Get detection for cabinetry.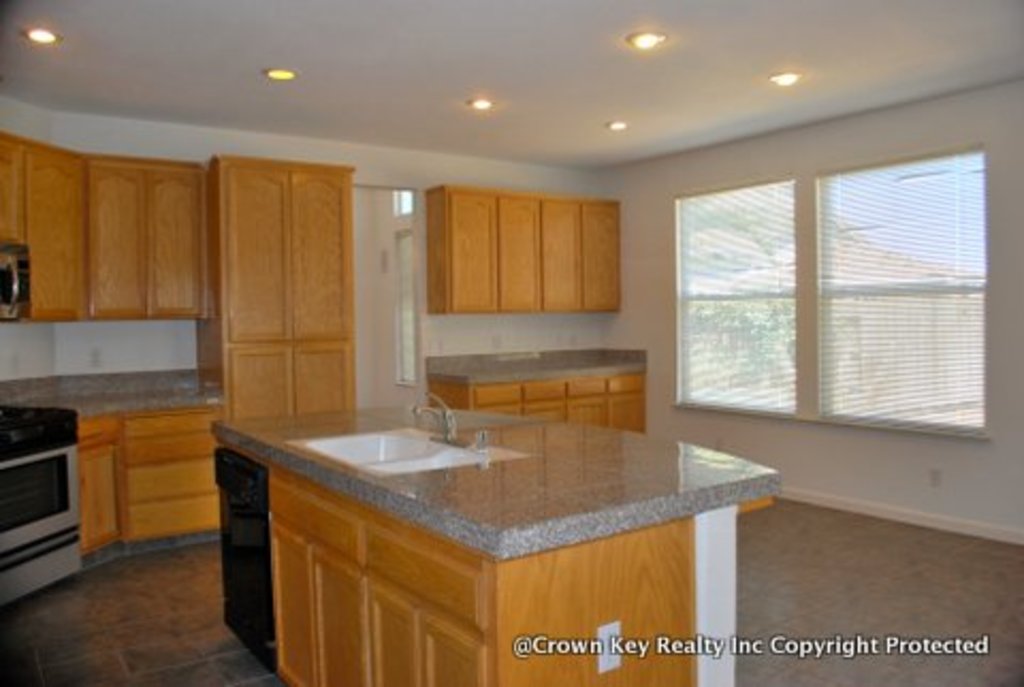
Detection: locate(427, 179, 619, 318).
